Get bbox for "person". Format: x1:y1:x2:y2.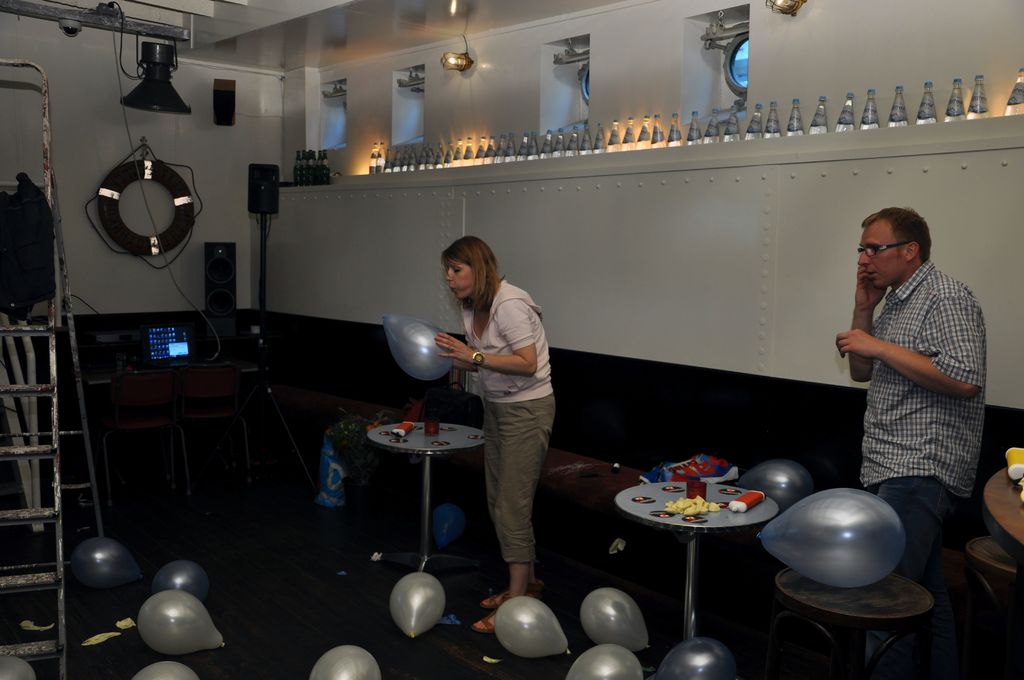
834:207:986:679.
